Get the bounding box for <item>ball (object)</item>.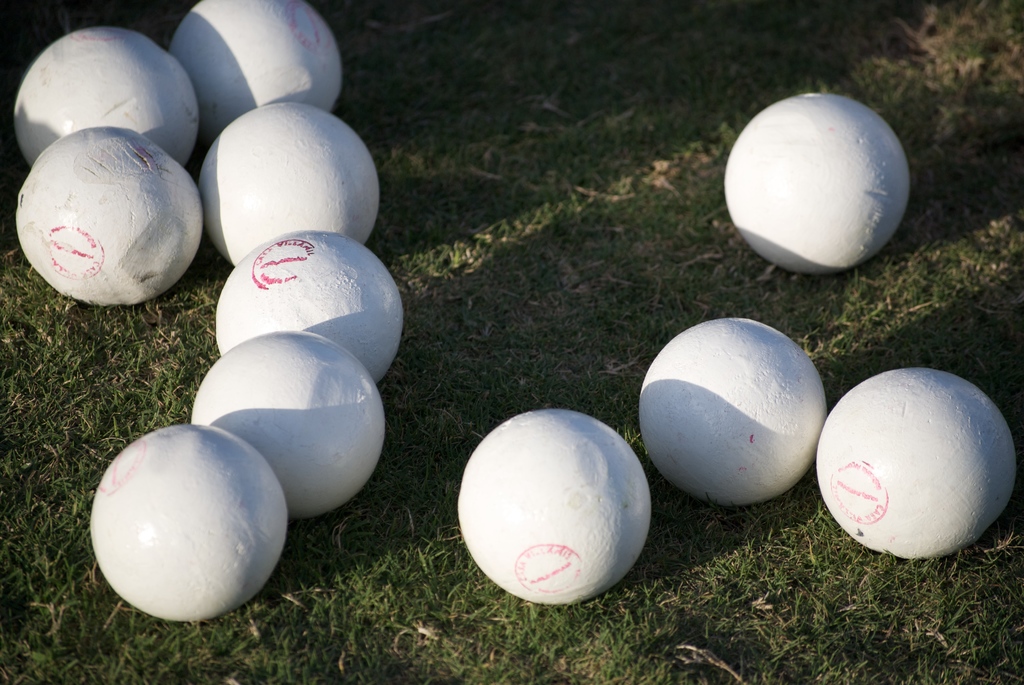
x1=204, y1=103, x2=381, y2=265.
